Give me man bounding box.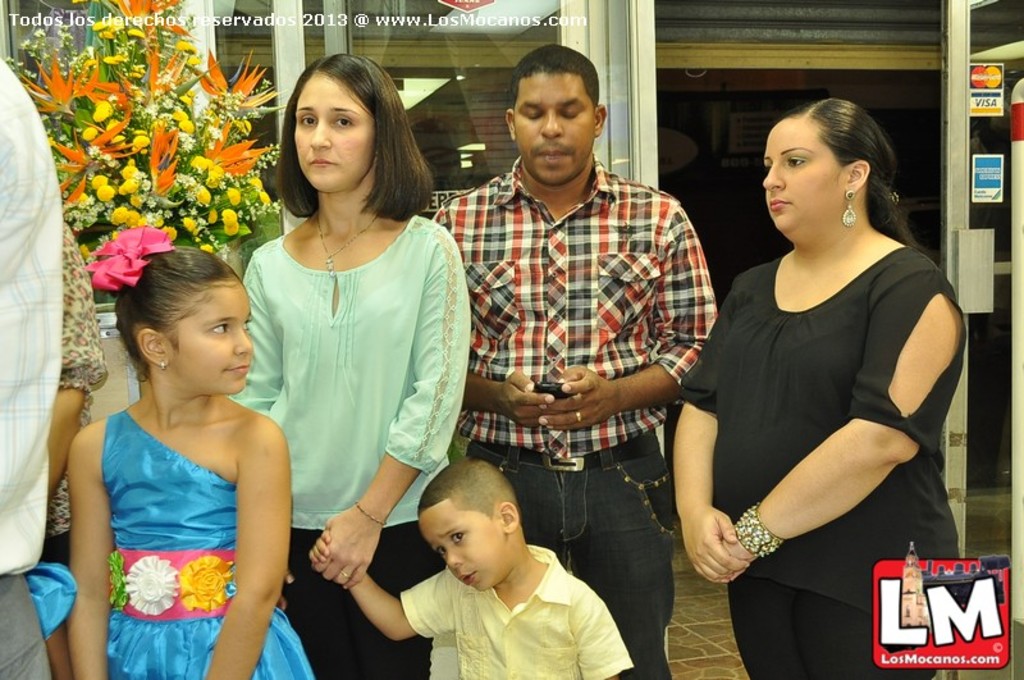
locate(429, 40, 717, 679).
